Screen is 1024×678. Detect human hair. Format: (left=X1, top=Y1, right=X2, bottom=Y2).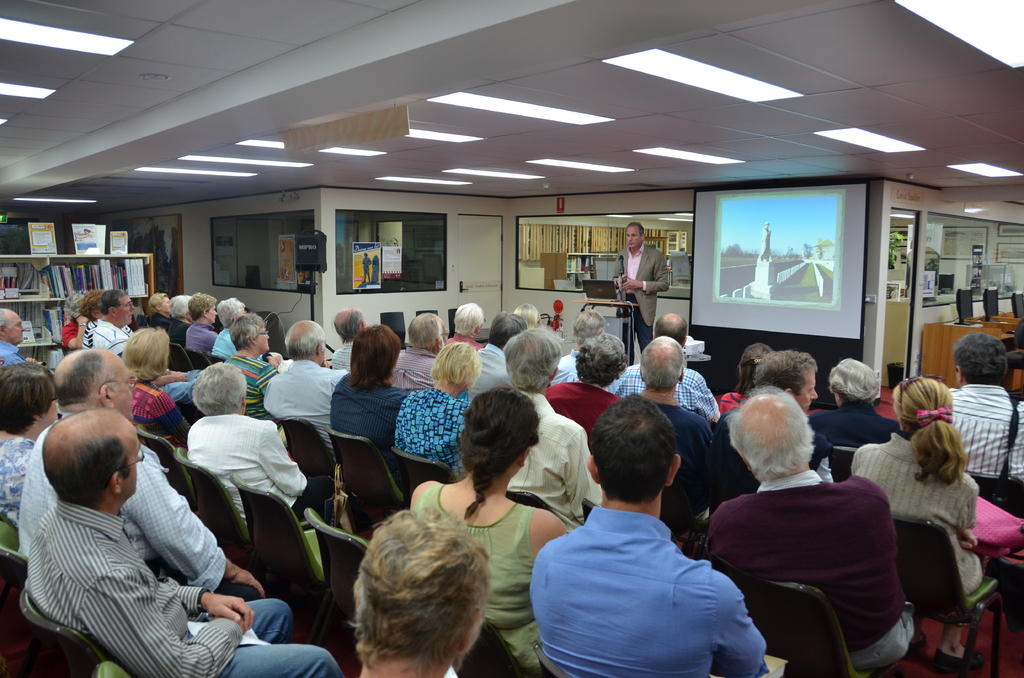
(left=752, top=348, right=815, bottom=399).
